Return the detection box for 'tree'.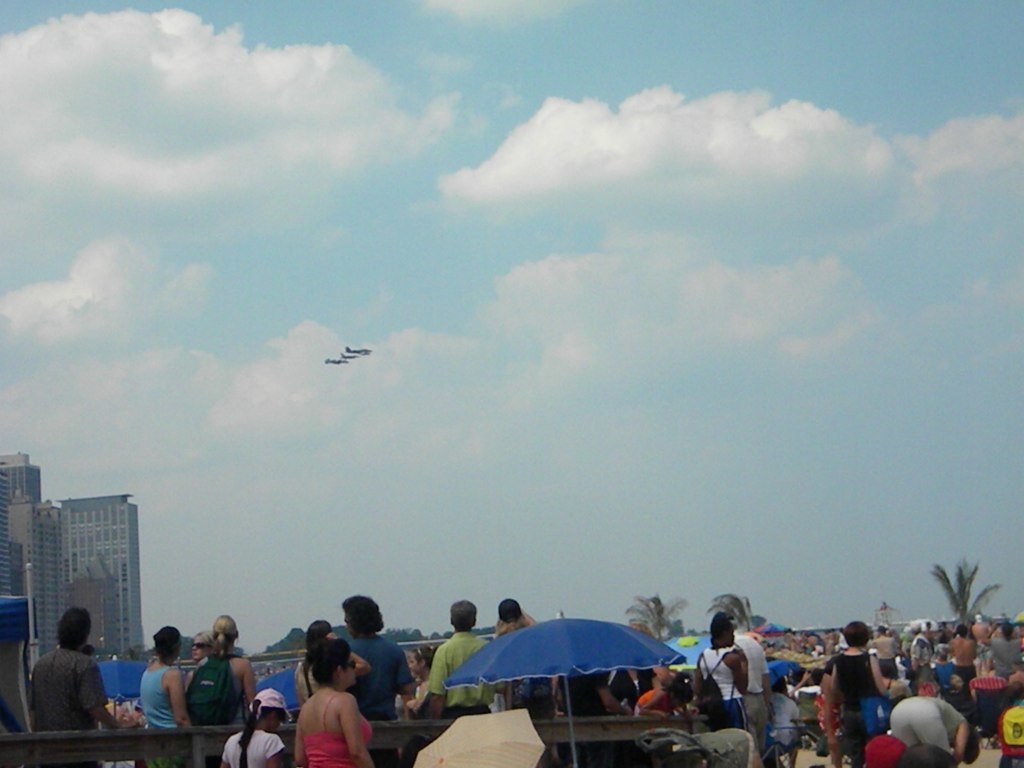
{"x1": 428, "y1": 630, "x2": 441, "y2": 638}.
